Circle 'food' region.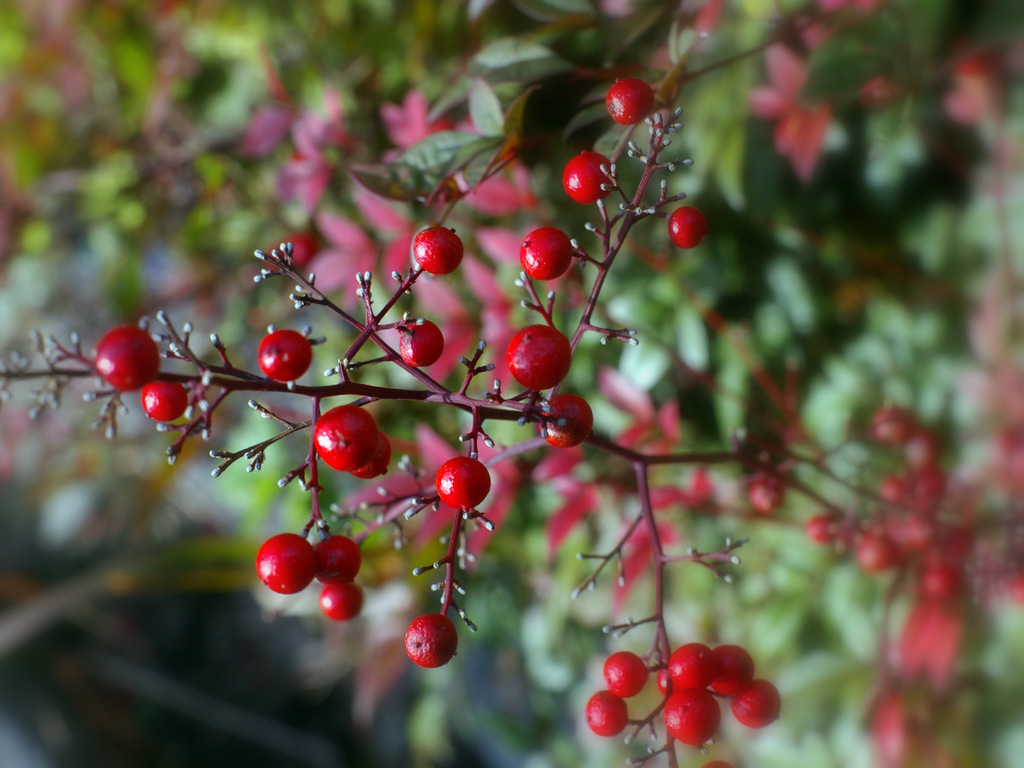
Region: 396,318,447,368.
